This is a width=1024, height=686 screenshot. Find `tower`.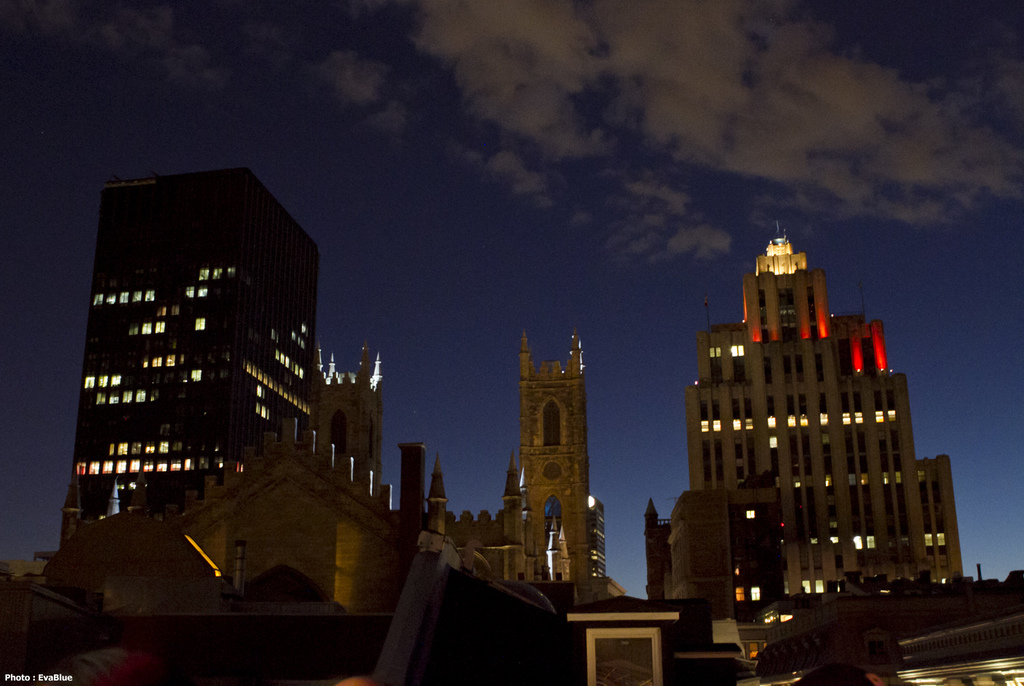
Bounding box: crop(669, 218, 969, 599).
